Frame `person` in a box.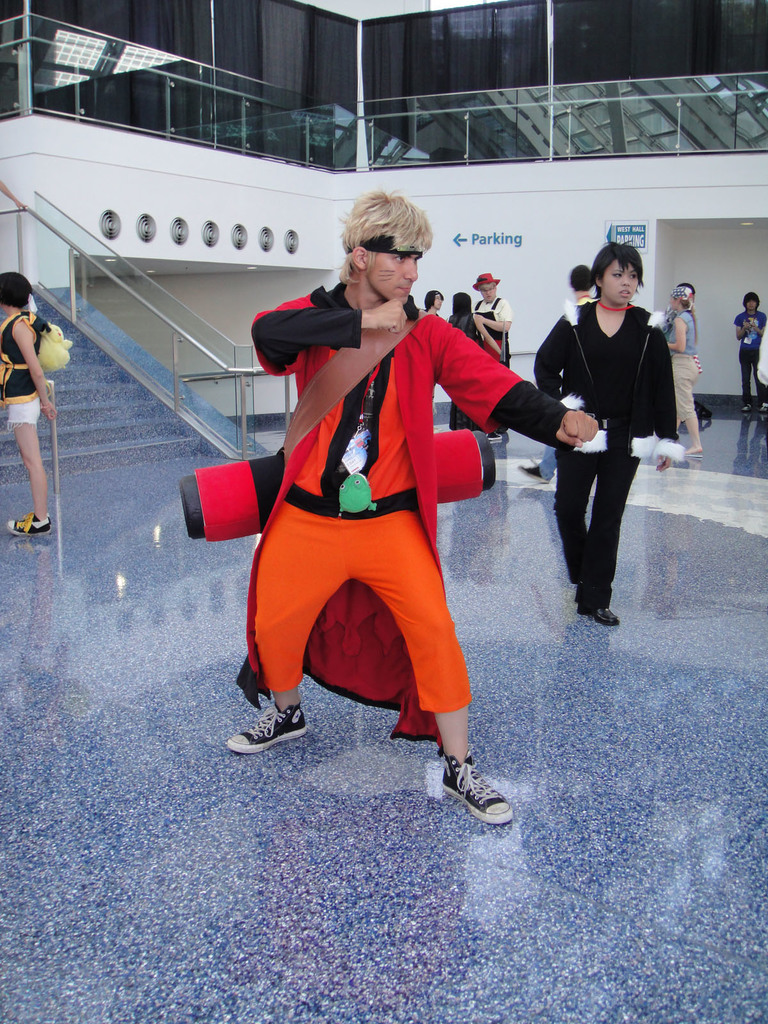
select_region(755, 321, 767, 394).
